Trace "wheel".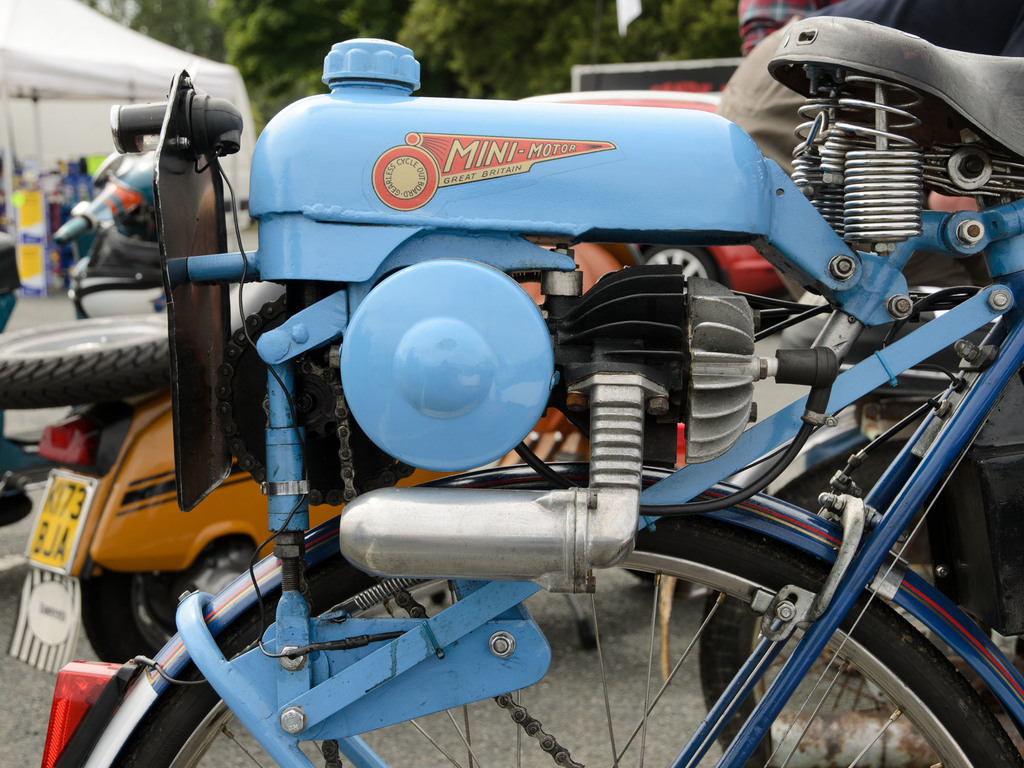
Traced to bbox=(701, 447, 996, 760).
